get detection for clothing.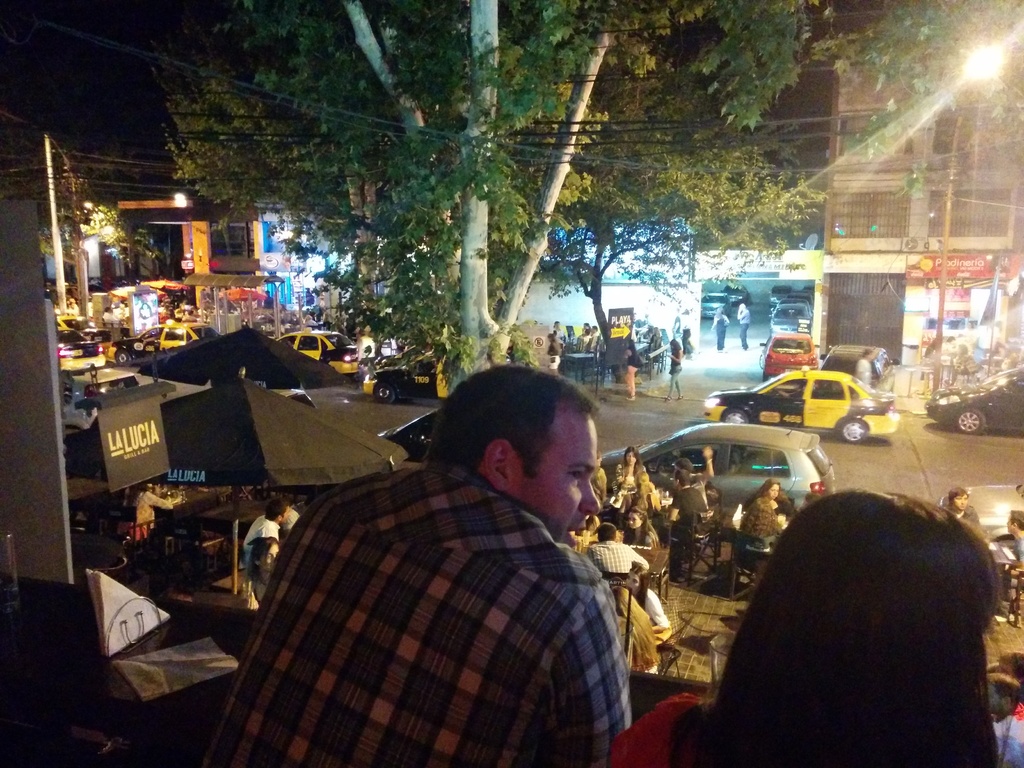
Detection: left=950, top=506, right=977, bottom=537.
